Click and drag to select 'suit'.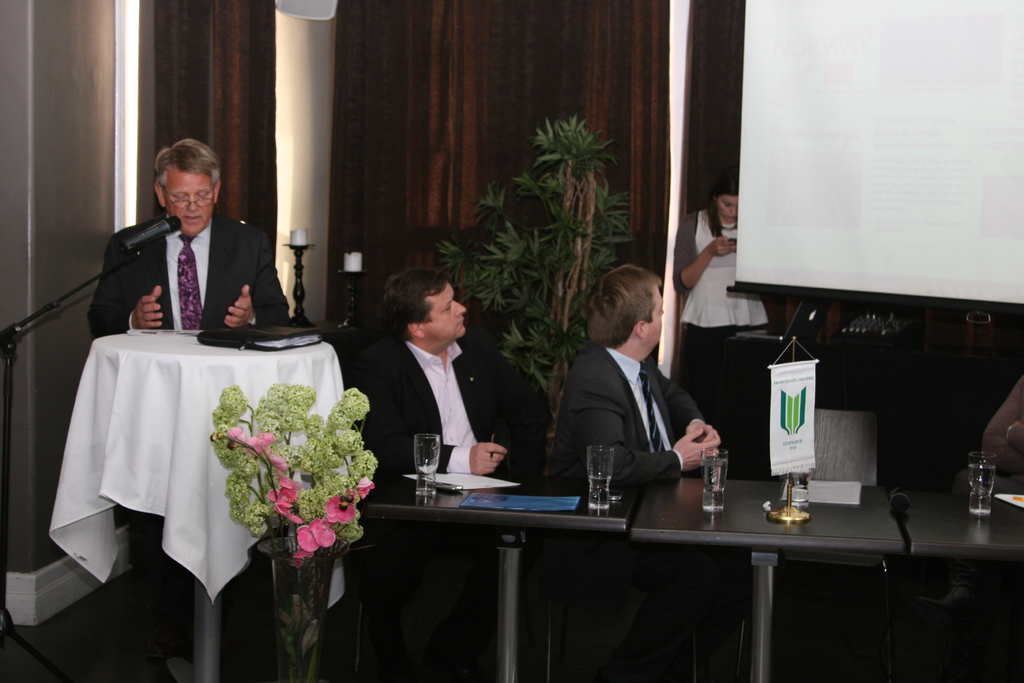
Selection: x1=85 y1=218 x2=295 y2=637.
